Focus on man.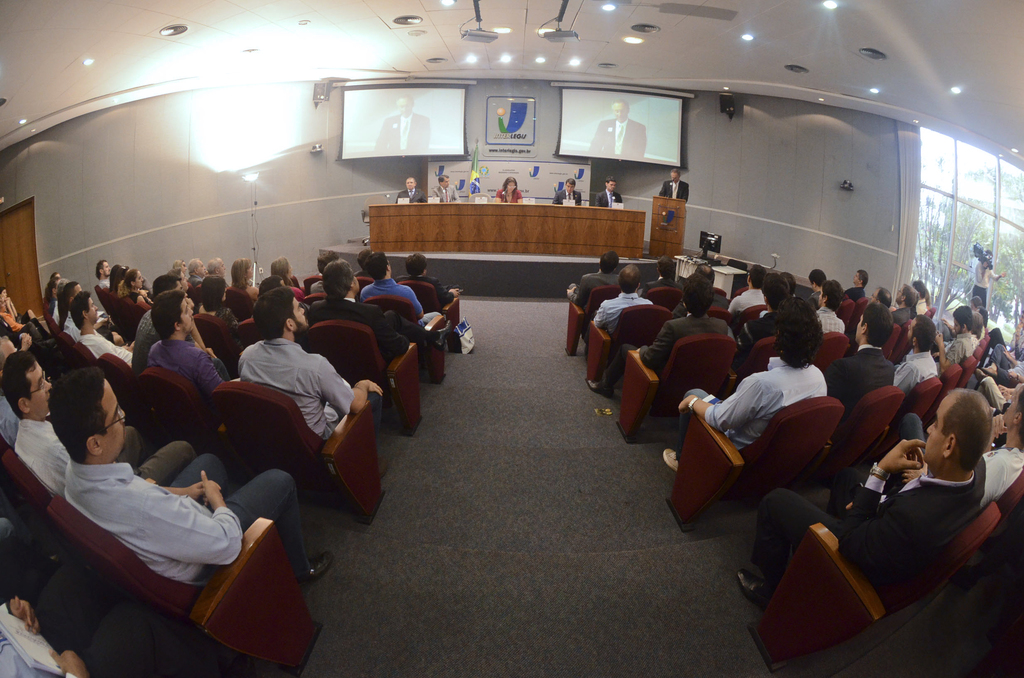
Focused at [x1=355, y1=246, x2=375, y2=282].
